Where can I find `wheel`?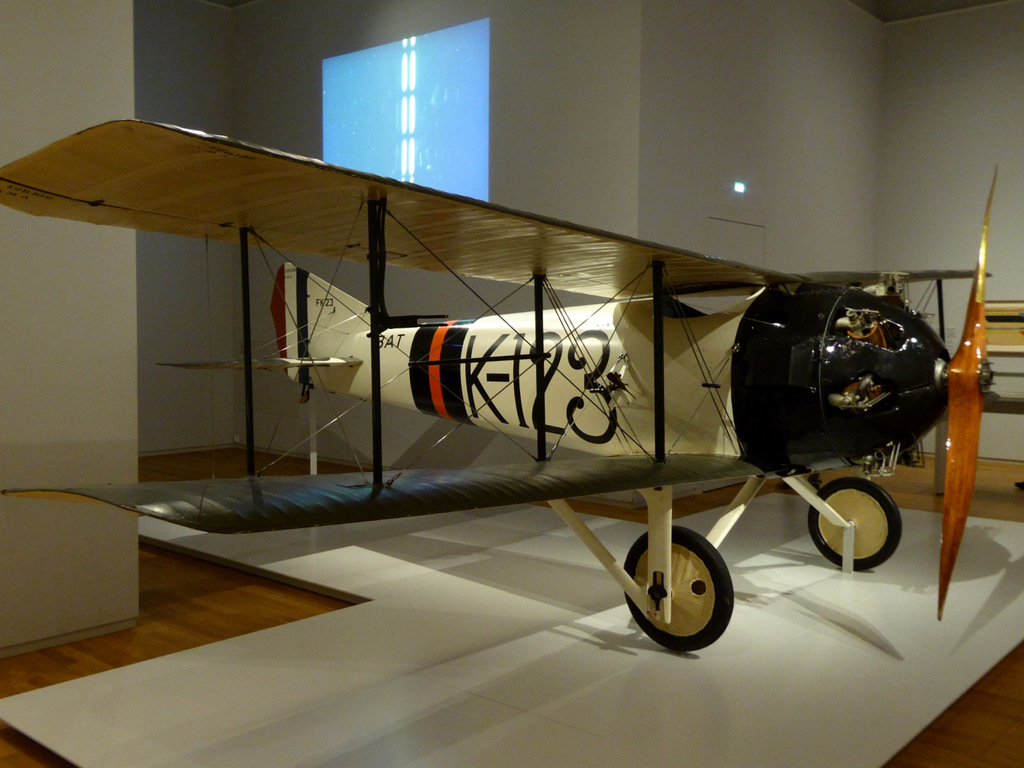
You can find it at BBox(809, 479, 903, 569).
